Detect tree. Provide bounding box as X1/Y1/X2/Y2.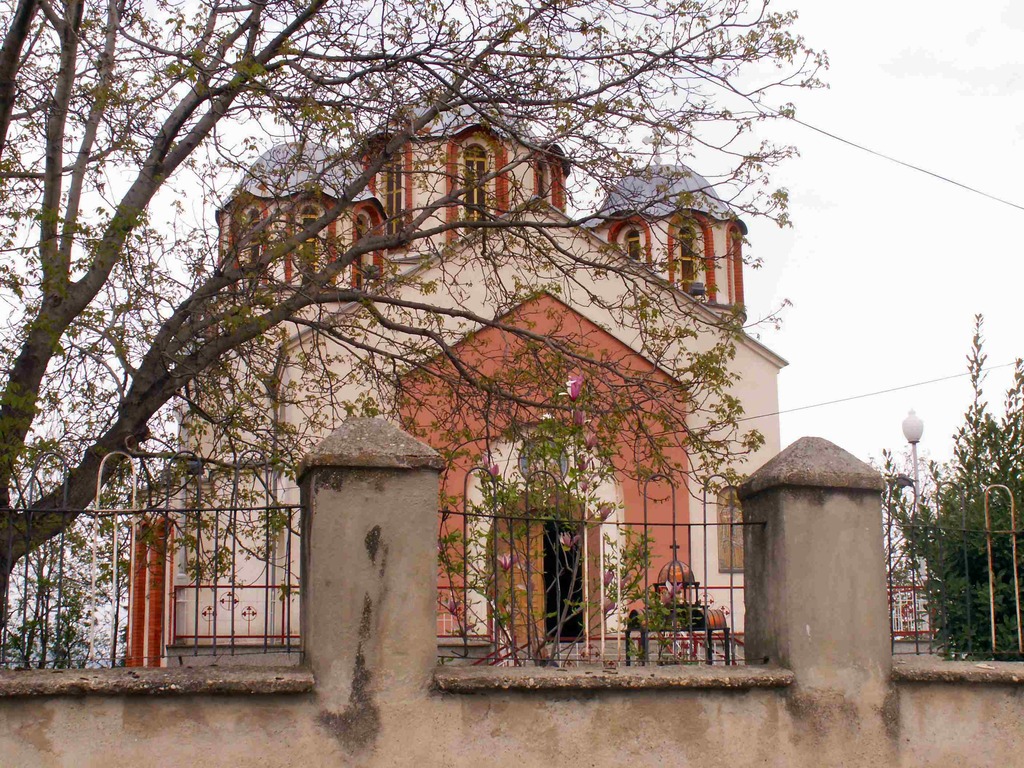
19/0/904/736.
